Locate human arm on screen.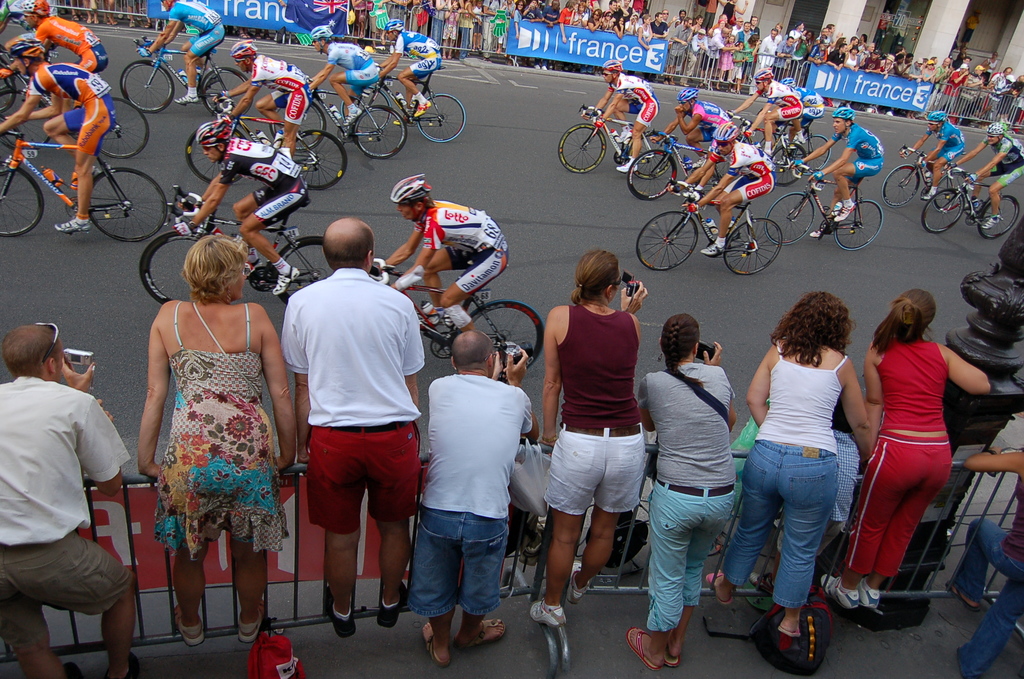
On screen at (76, 395, 131, 496).
